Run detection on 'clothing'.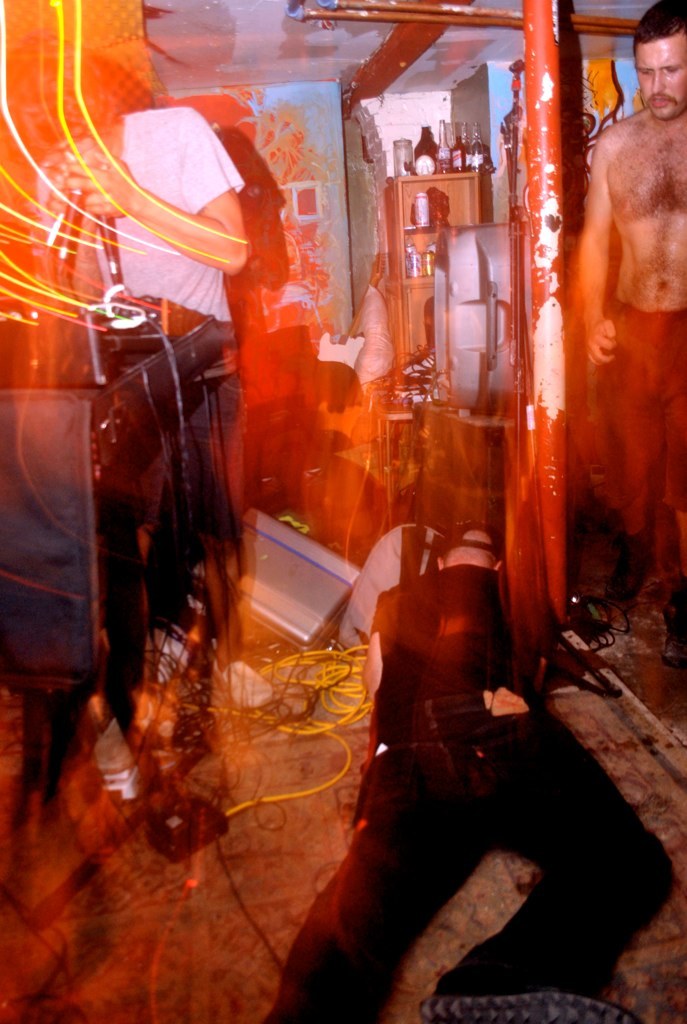
Result: 599:294:686:625.
